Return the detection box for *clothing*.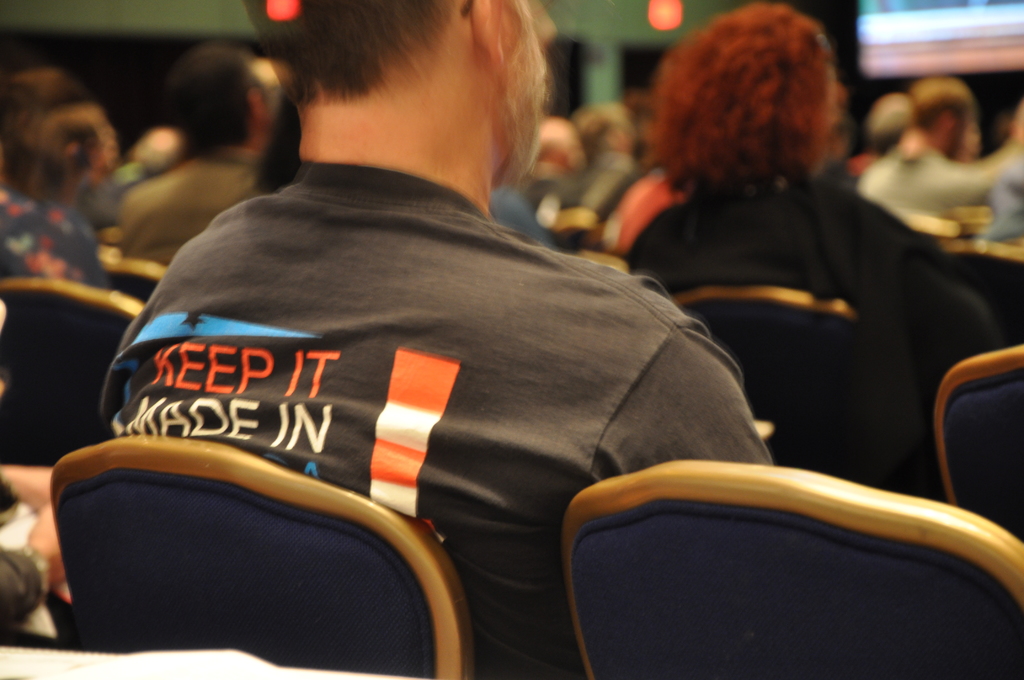
pyautogui.locateOnScreen(0, 183, 115, 287).
